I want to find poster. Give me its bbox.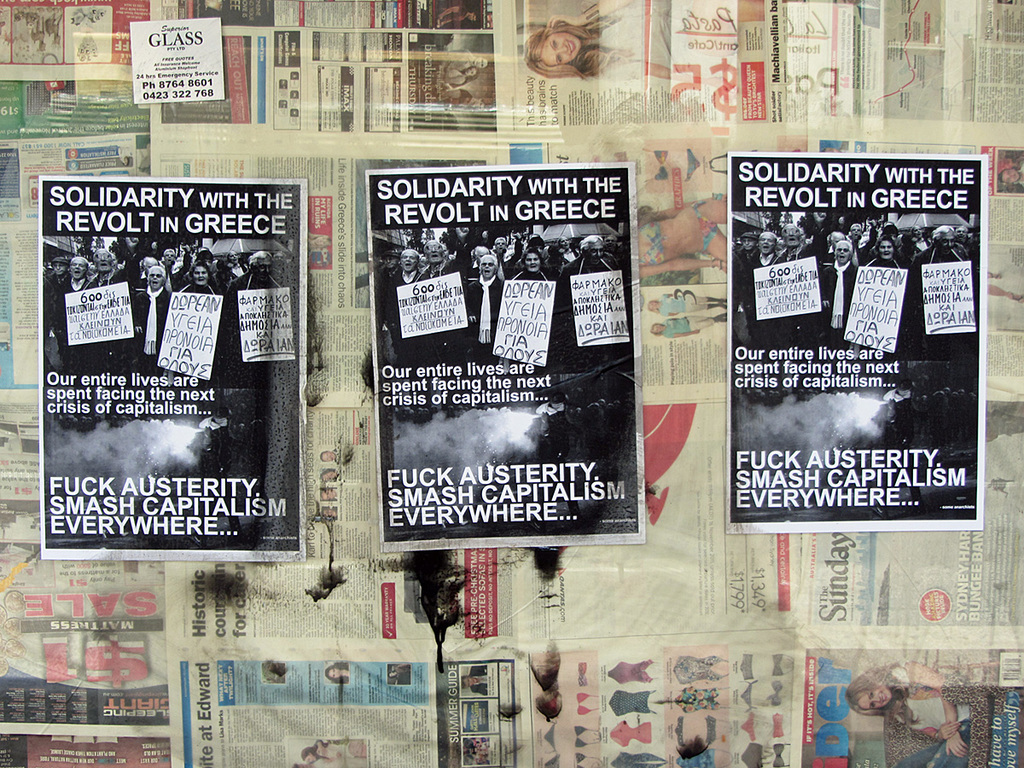
39, 177, 305, 564.
